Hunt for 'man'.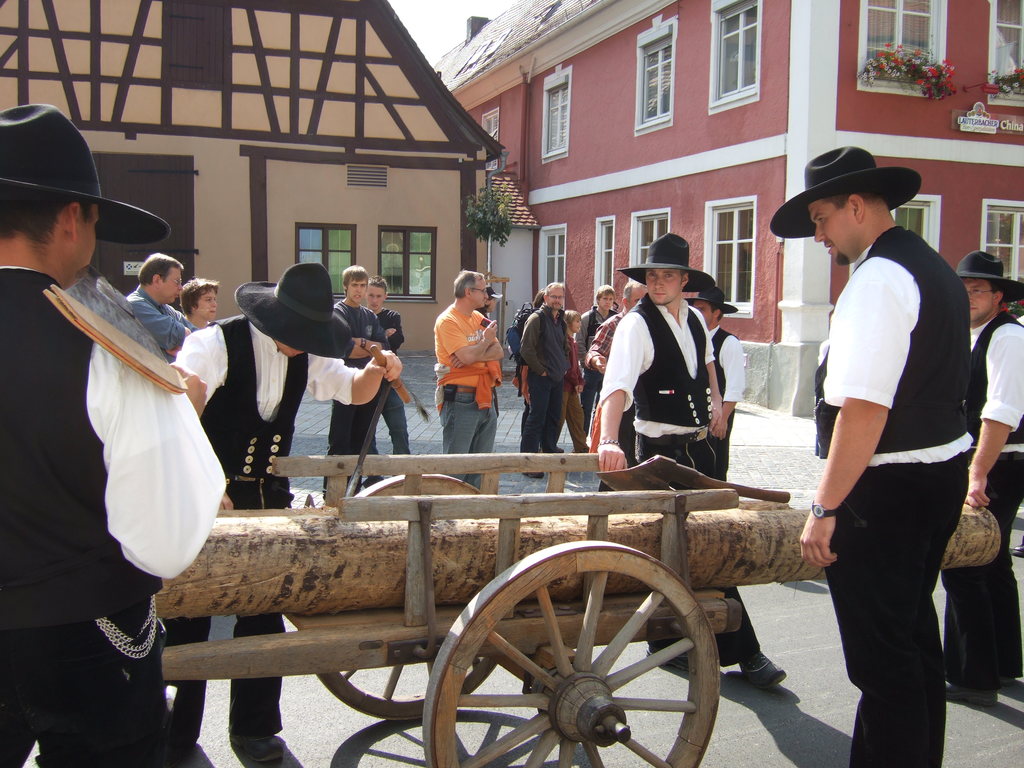
Hunted down at (x1=129, y1=253, x2=200, y2=365).
